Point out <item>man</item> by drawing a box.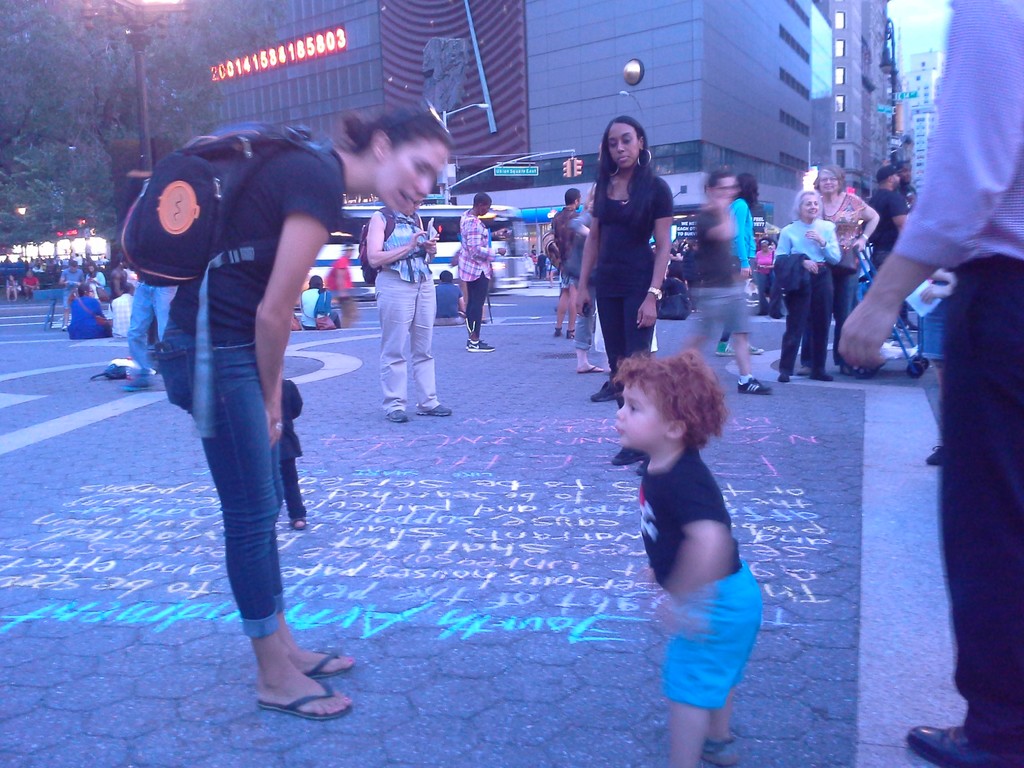
<region>831, 0, 1023, 767</region>.
